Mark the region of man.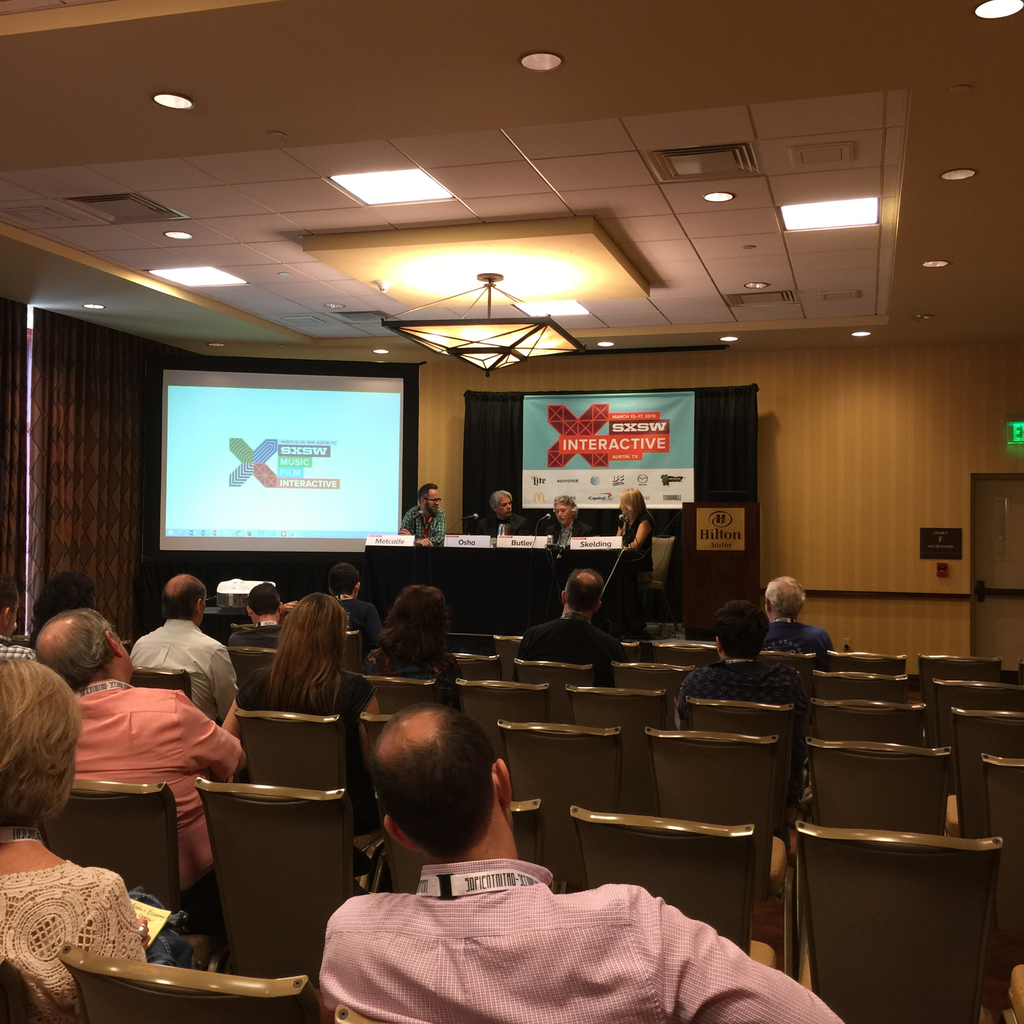
Region: [left=400, top=481, right=447, bottom=547].
